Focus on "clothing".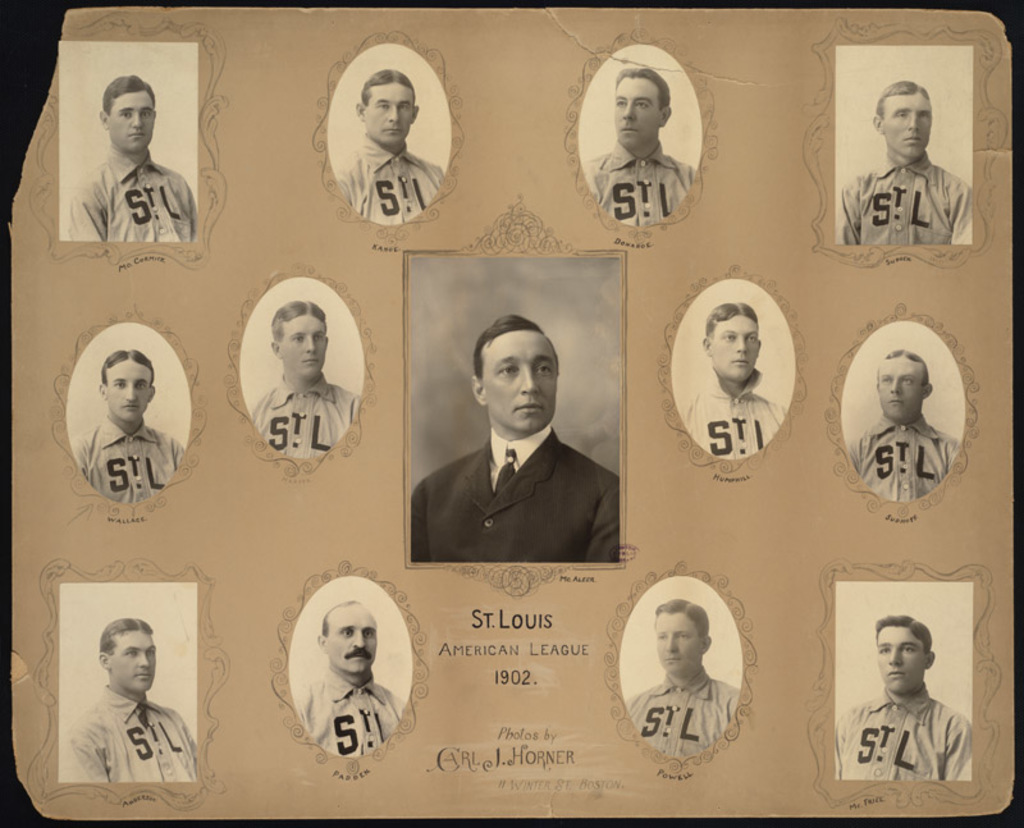
Focused at (x1=251, y1=375, x2=364, y2=459).
